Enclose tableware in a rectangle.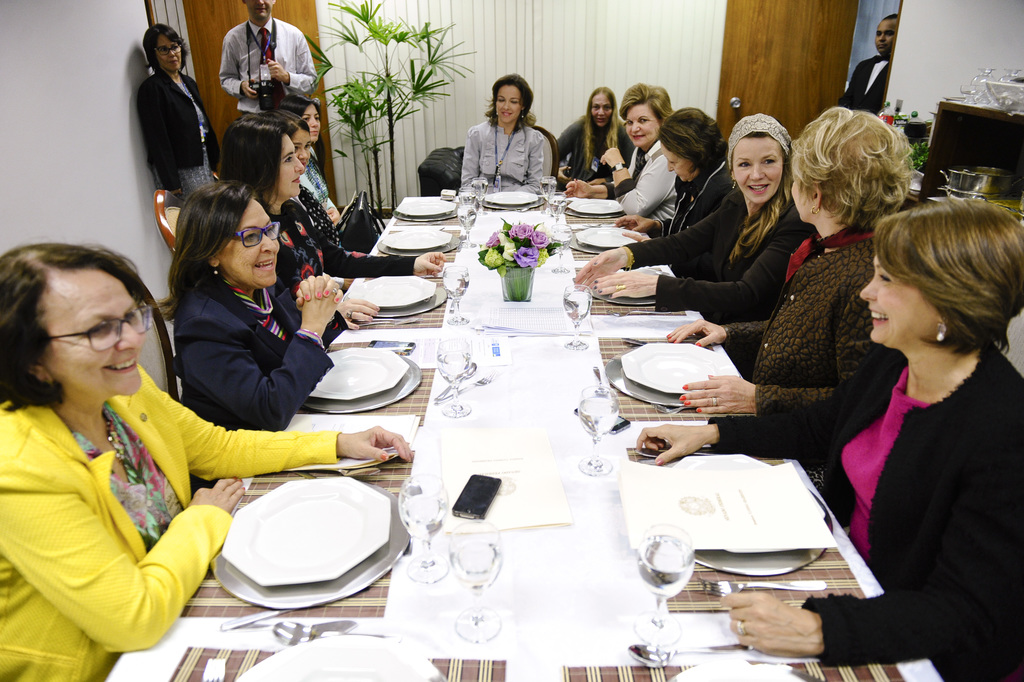
188,490,389,606.
